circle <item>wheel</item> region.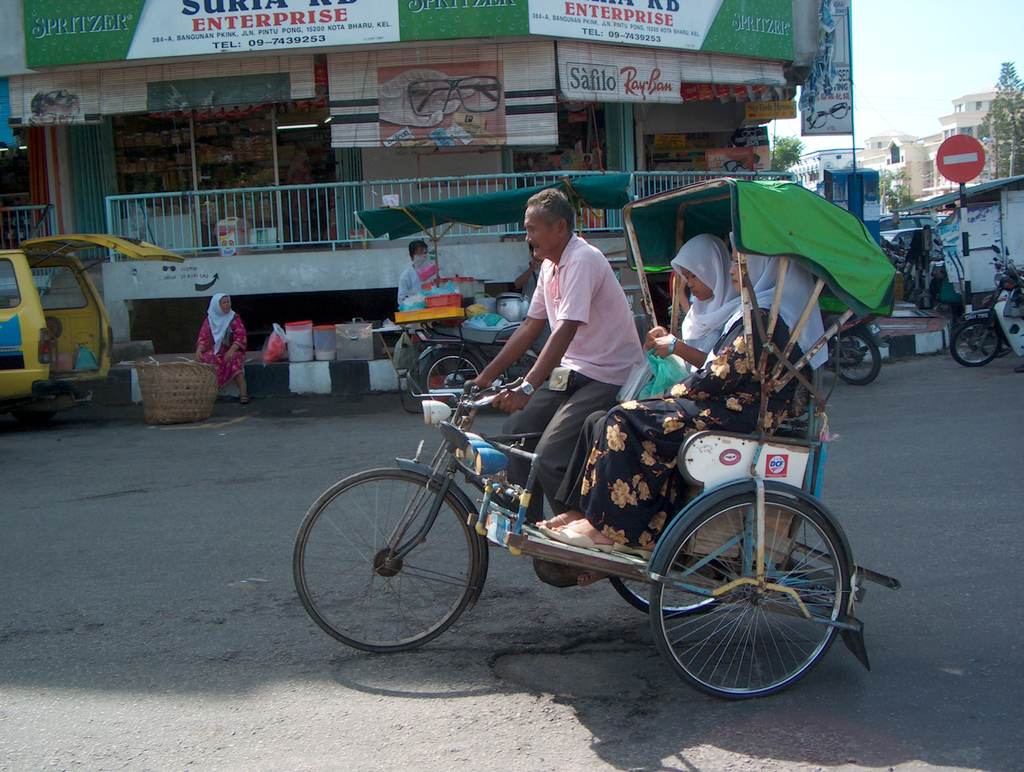
Region: left=648, top=493, right=859, bottom=703.
